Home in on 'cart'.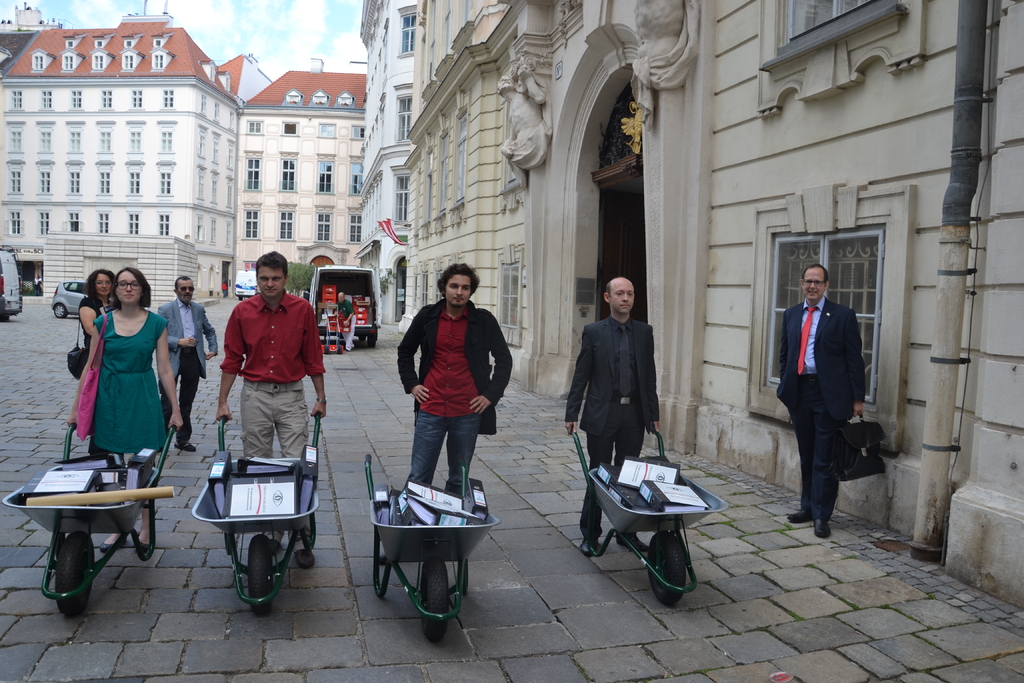
Homed in at x1=179 y1=427 x2=323 y2=606.
